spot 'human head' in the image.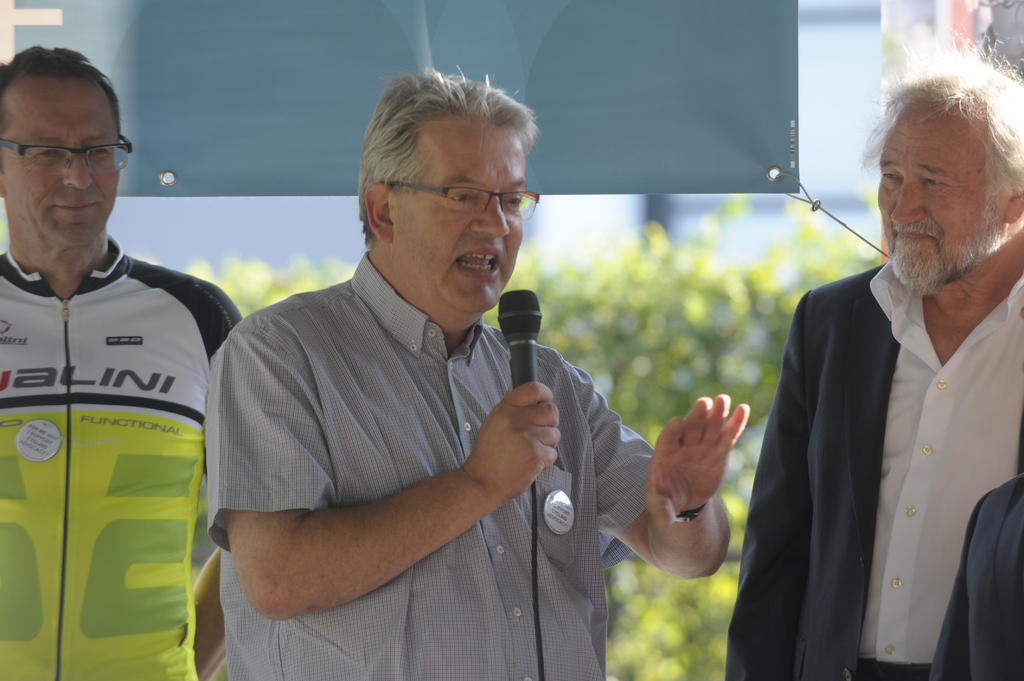
'human head' found at Rect(383, 78, 550, 329).
